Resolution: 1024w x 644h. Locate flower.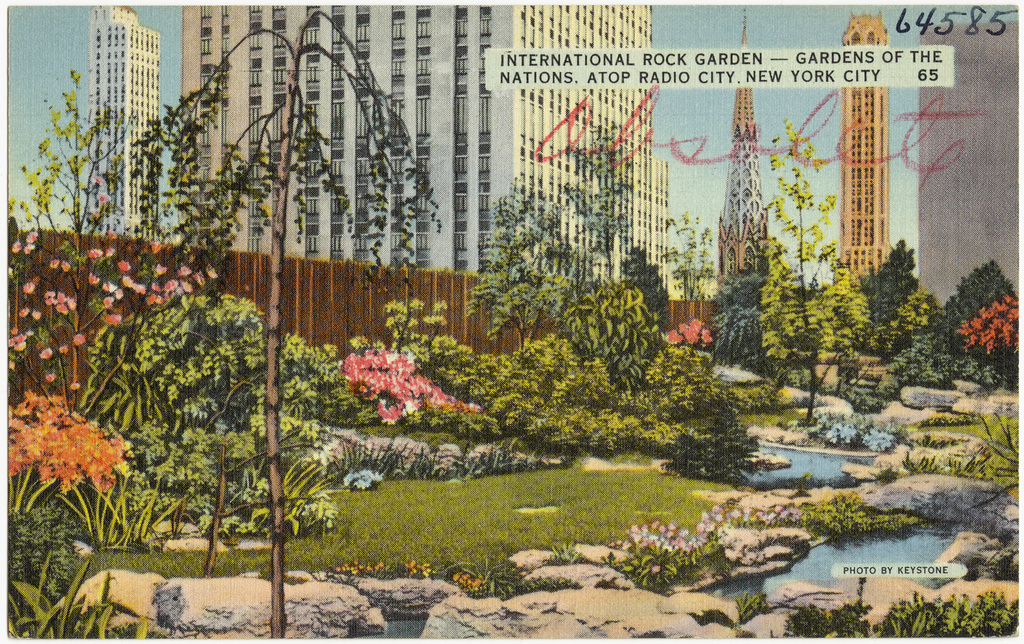
49/255/62/270.
